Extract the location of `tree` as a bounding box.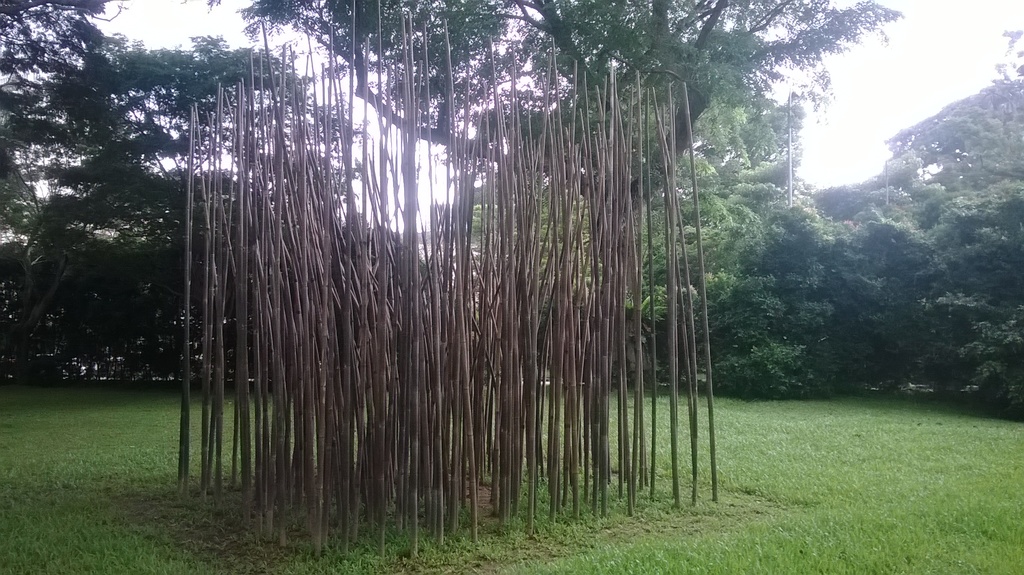
(x1=211, y1=0, x2=904, y2=383).
